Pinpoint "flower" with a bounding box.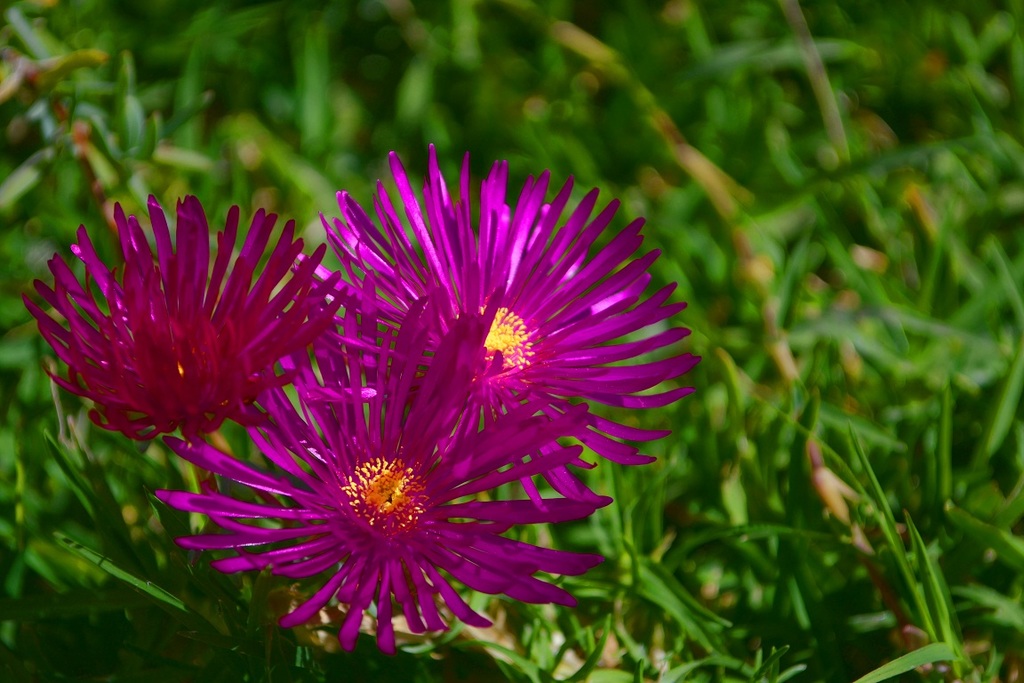
rect(160, 299, 599, 649).
